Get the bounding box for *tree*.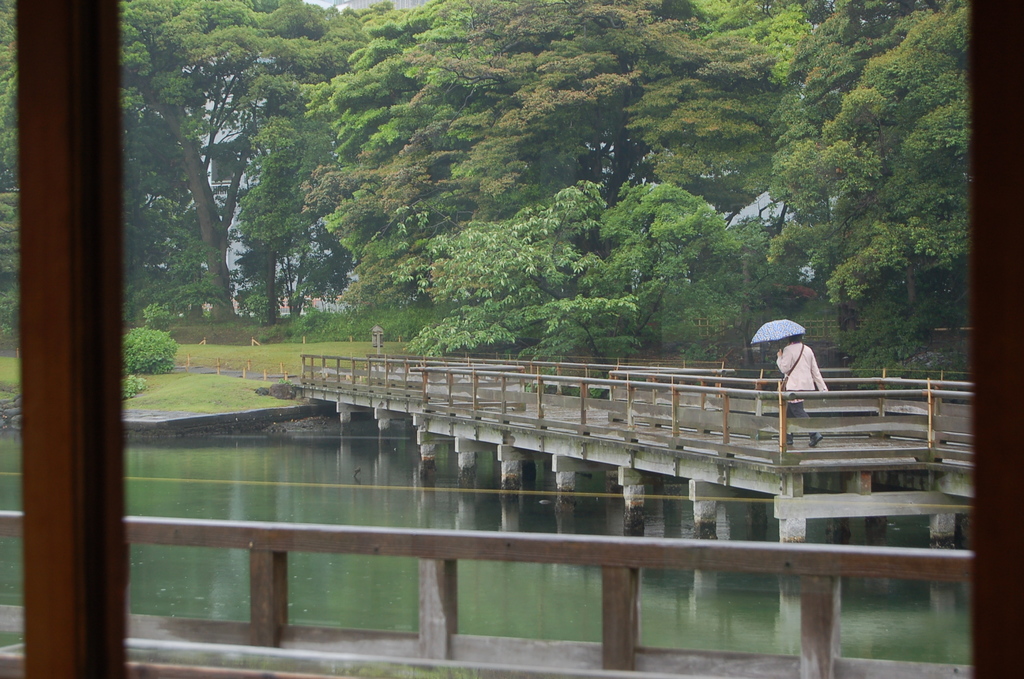
<bbox>0, 0, 390, 320</bbox>.
